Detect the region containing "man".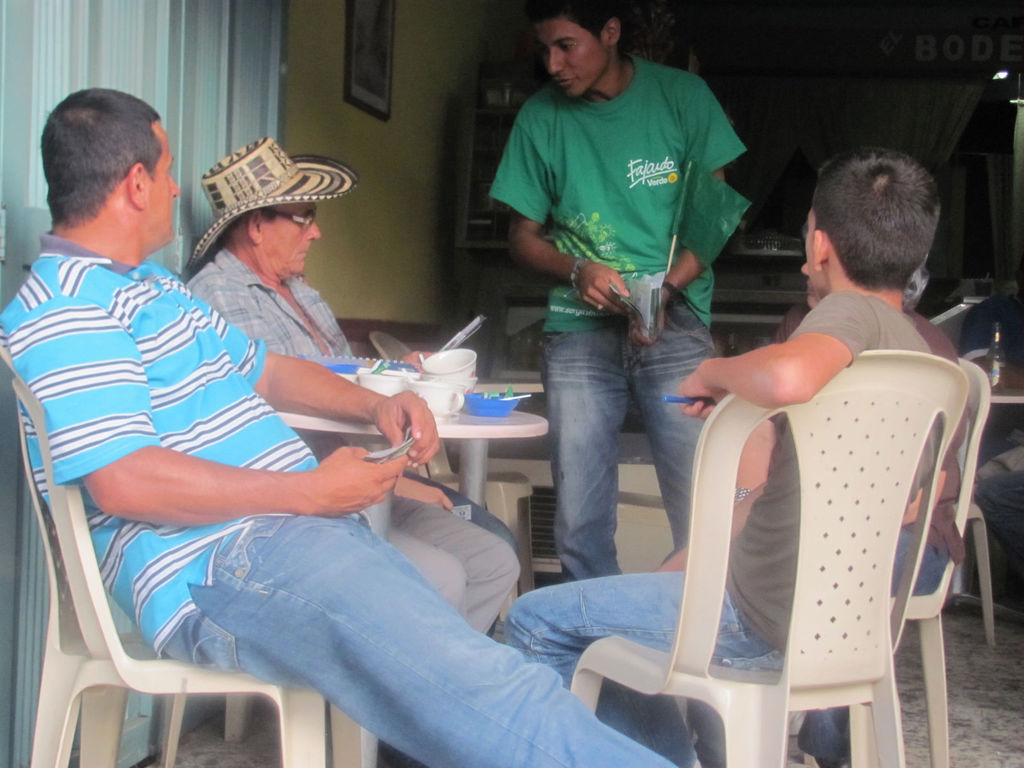
x1=172, y1=135, x2=525, y2=637.
